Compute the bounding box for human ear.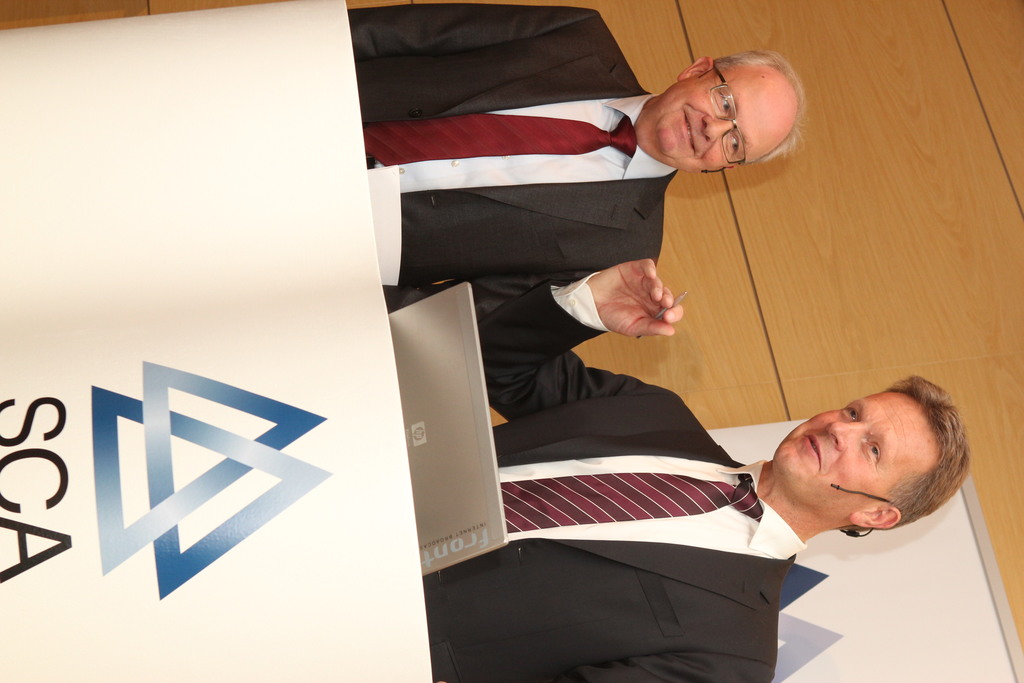
<bbox>847, 504, 902, 529</bbox>.
